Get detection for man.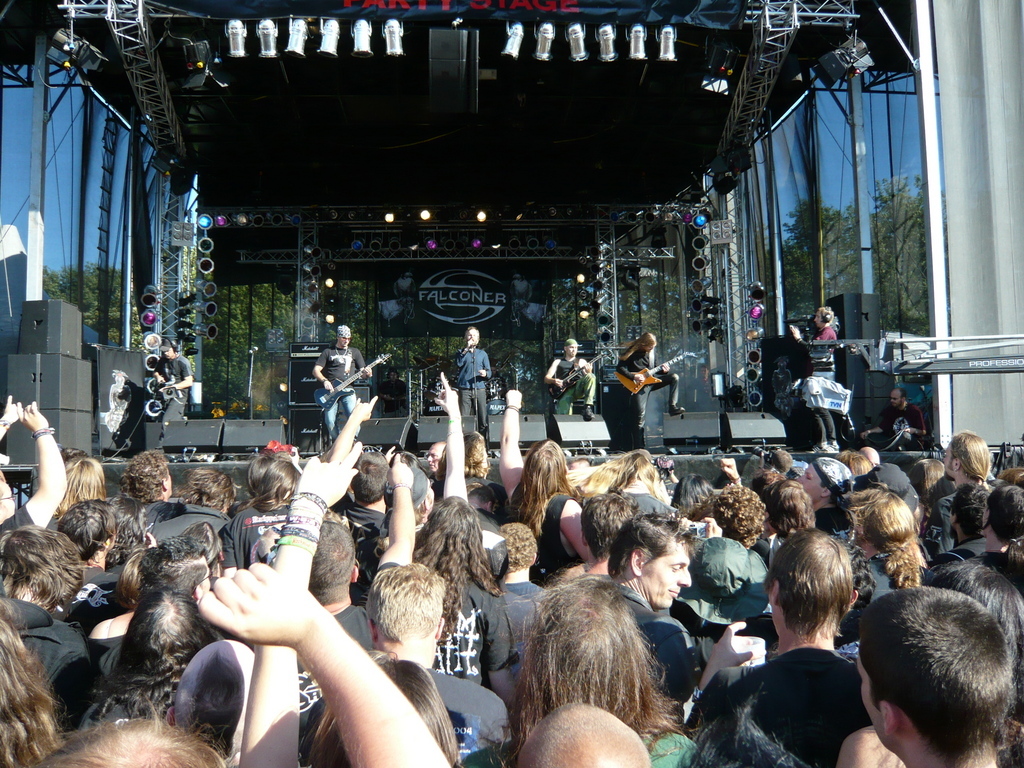
Detection: crop(303, 564, 511, 767).
